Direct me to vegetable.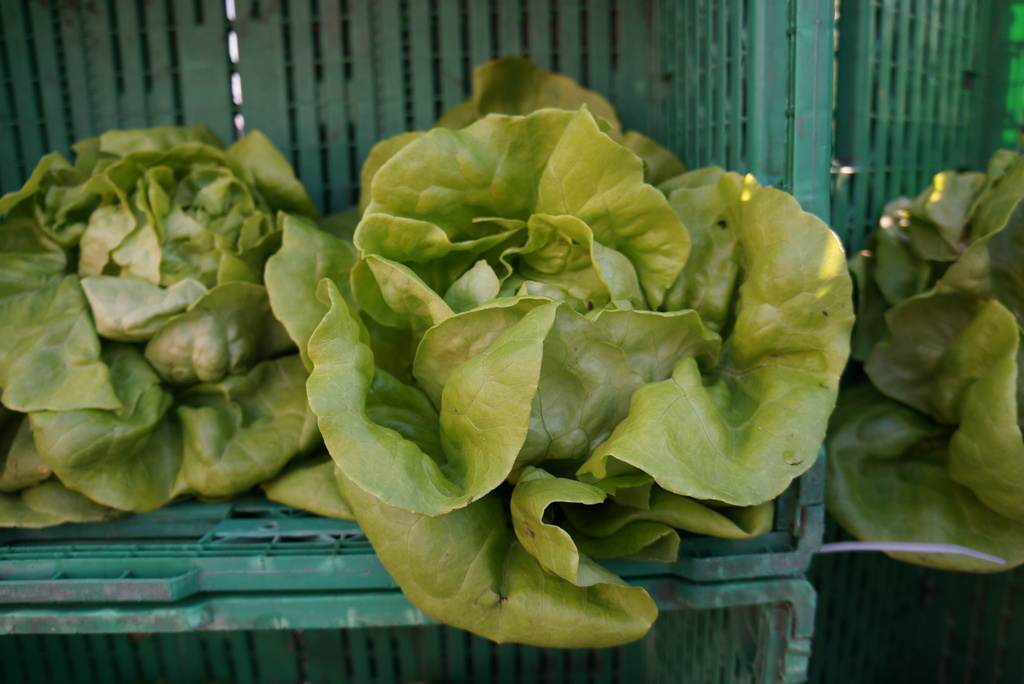
Direction: <box>308,125,853,553</box>.
